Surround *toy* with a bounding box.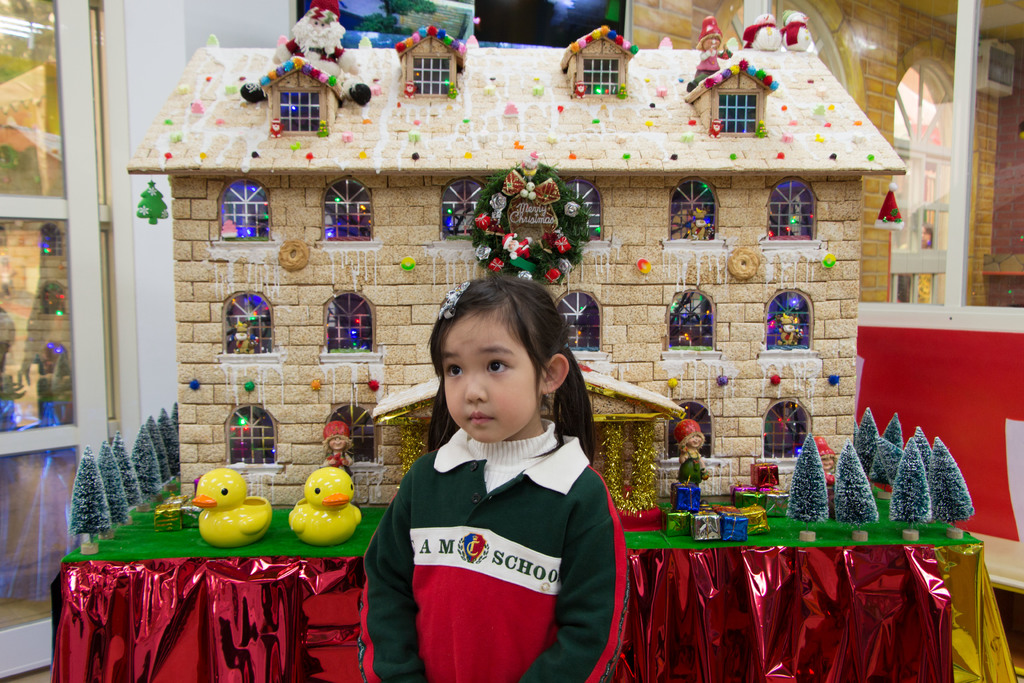
<region>782, 10, 806, 51</region>.
